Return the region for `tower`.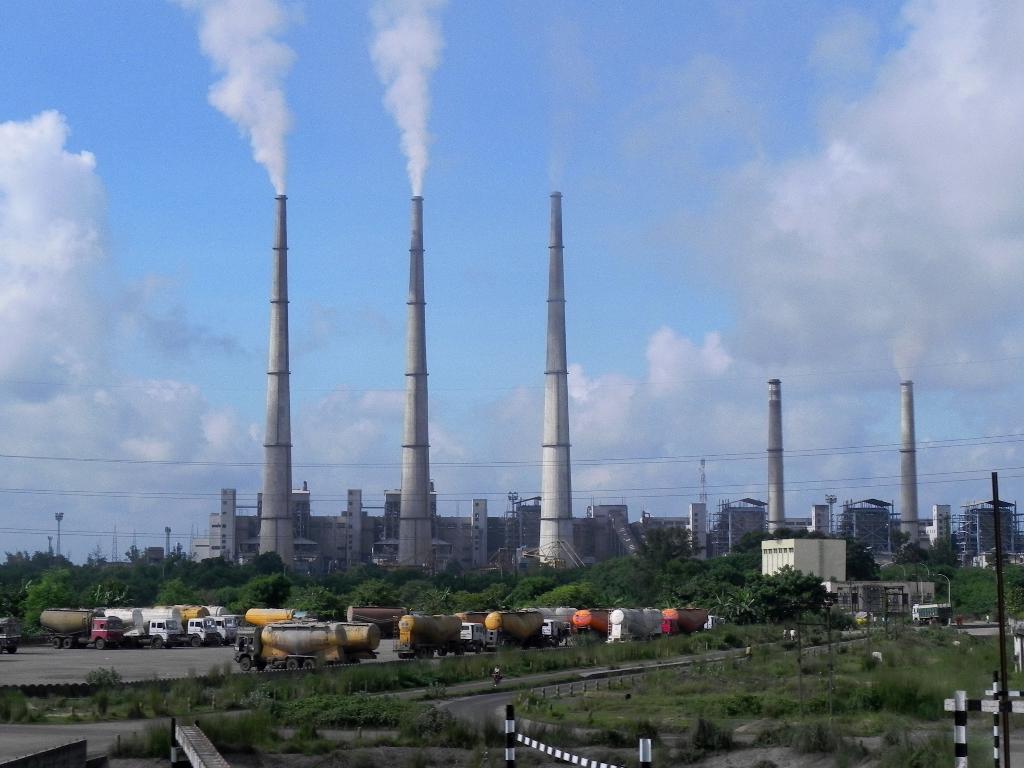
BBox(266, 184, 301, 569).
